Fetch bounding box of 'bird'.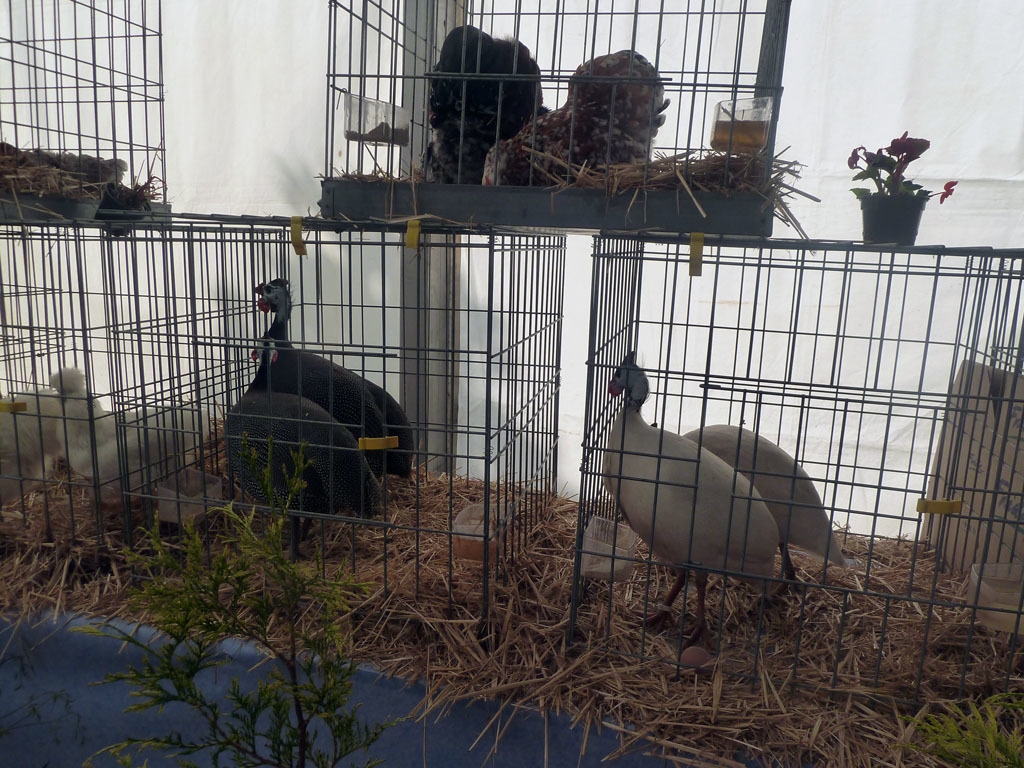
Bbox: select_region(482, 40, 673, 190).
